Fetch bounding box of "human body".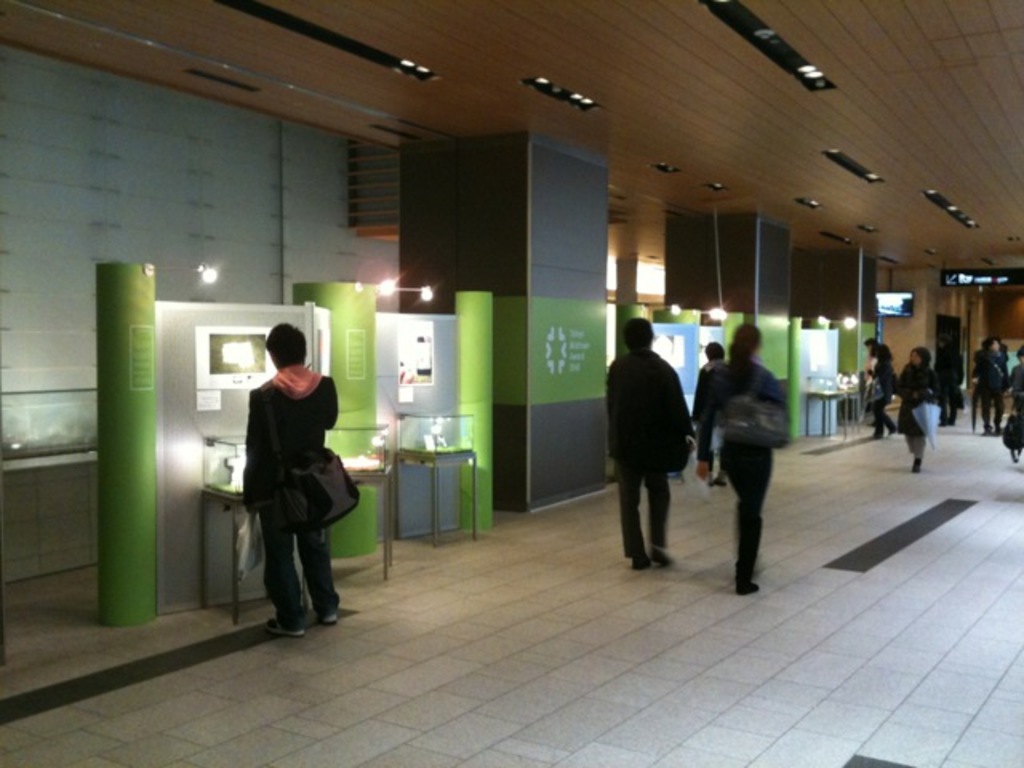
Bbox: box=[890, 344, 939, 472].
